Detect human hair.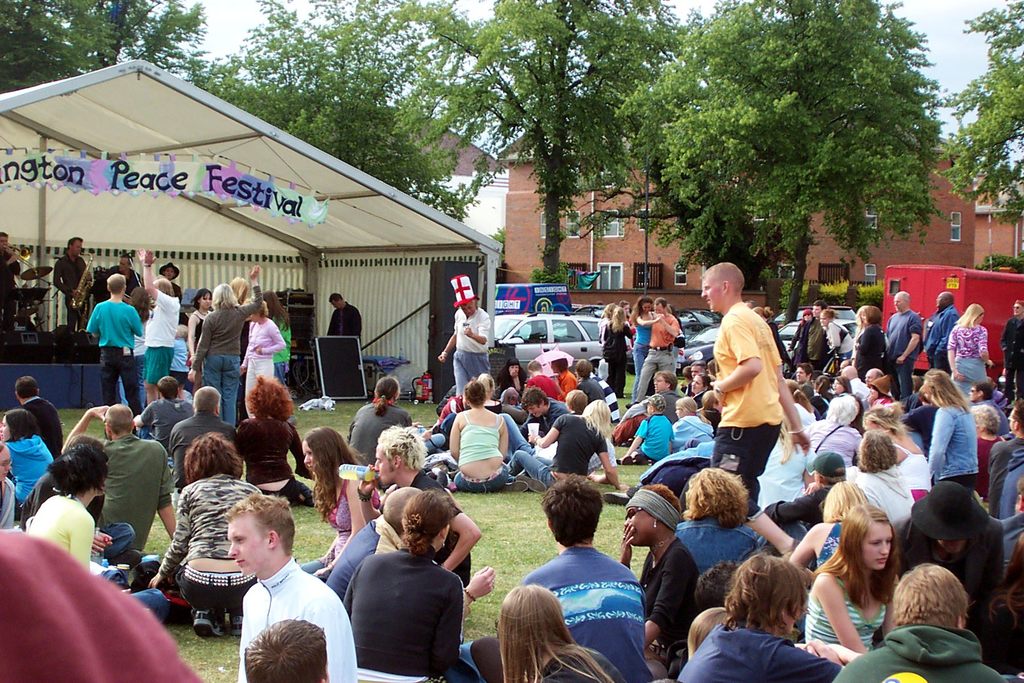
Detected at Rect(209, 279, 239, 307).
